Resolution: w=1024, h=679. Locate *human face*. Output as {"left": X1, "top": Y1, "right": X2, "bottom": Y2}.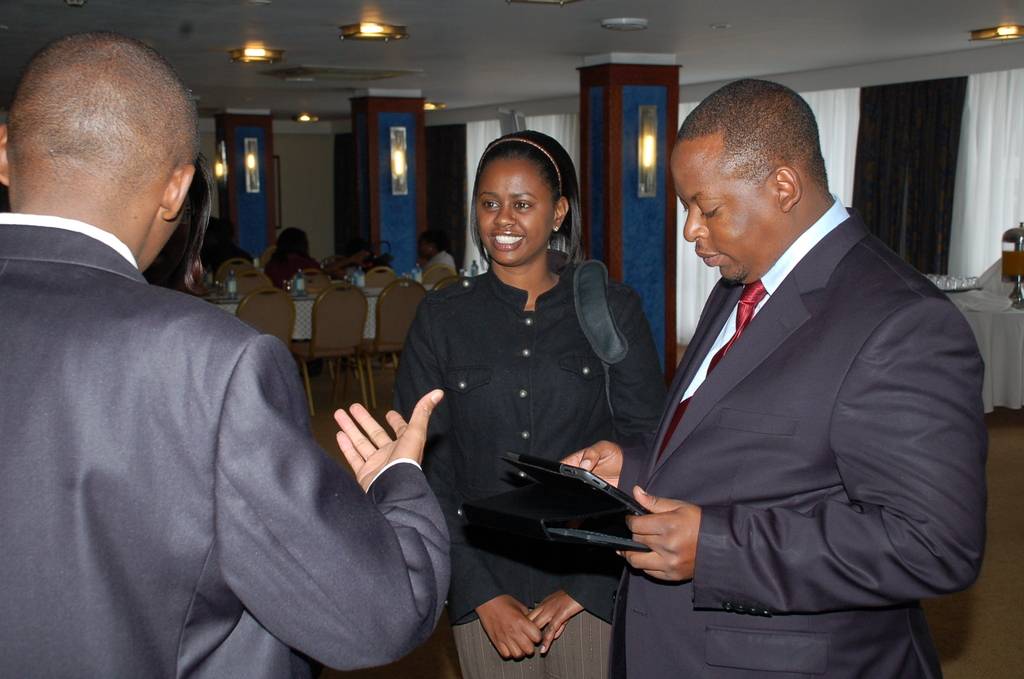
{"left": 671, "top": 160, "right": 783, "bottom": 282}.
